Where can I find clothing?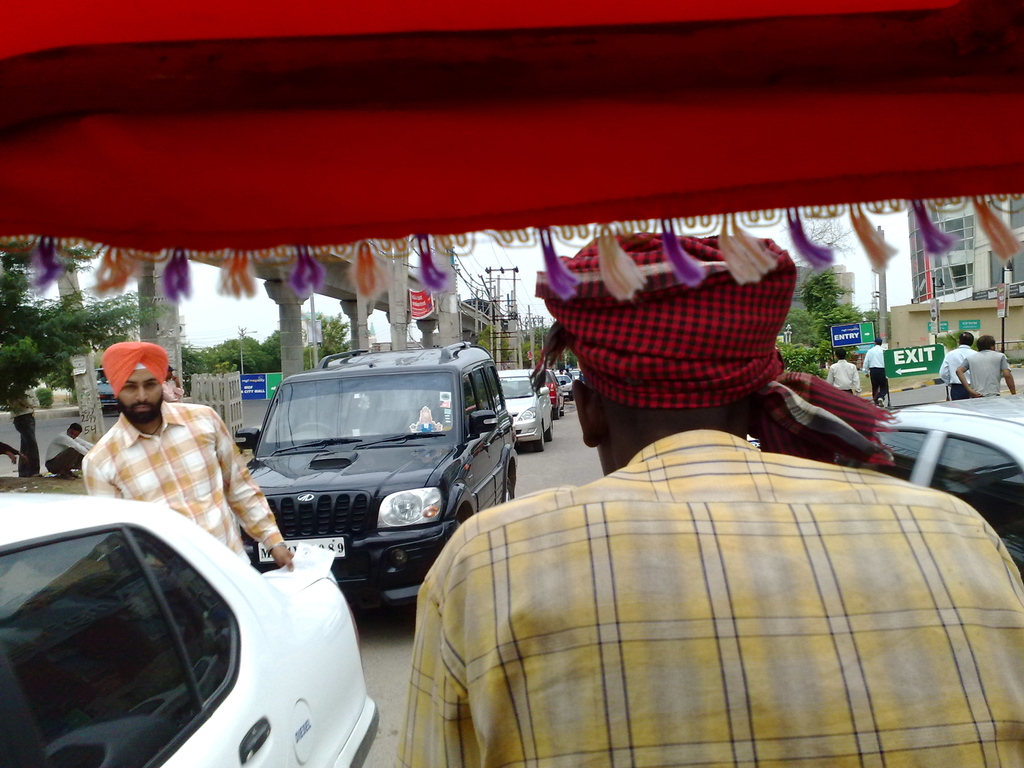
You can find it at bbox(36, 431, 95, 489).
